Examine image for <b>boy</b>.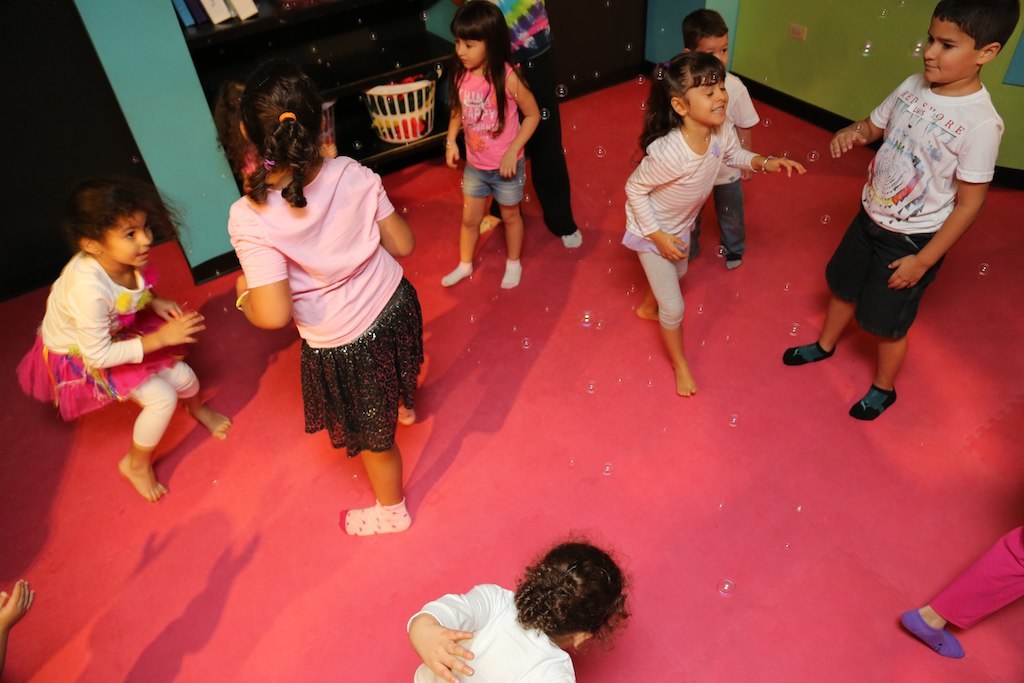
Examination result: pyautogui.locateOnScreen(779, 0, 1021, 423).
